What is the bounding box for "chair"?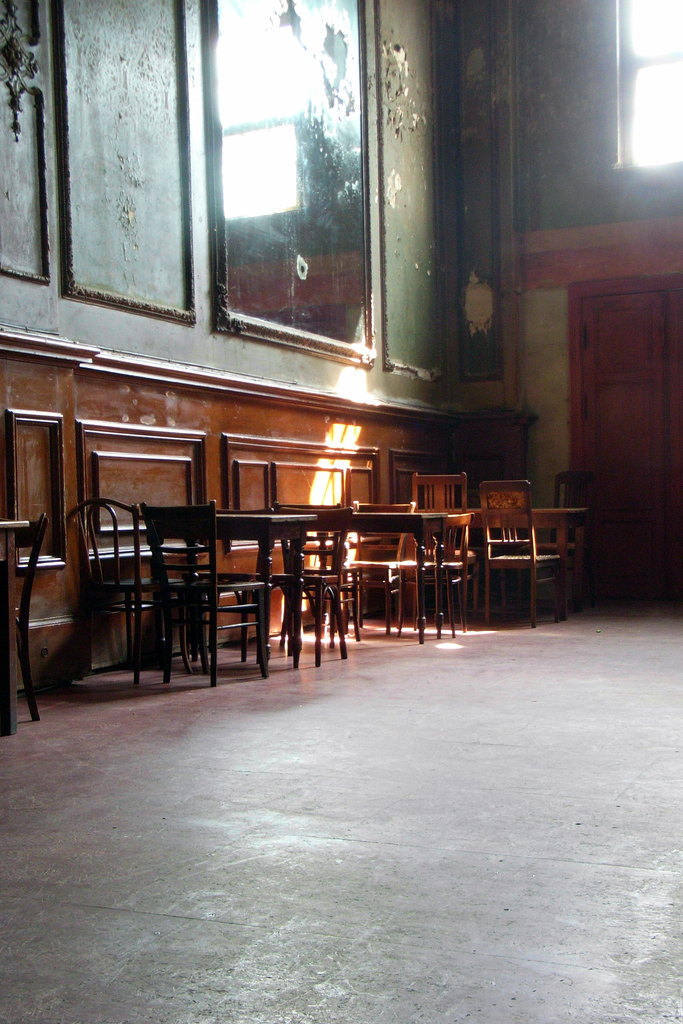
(x1=456, y1=481, x2=582, y2=616).
